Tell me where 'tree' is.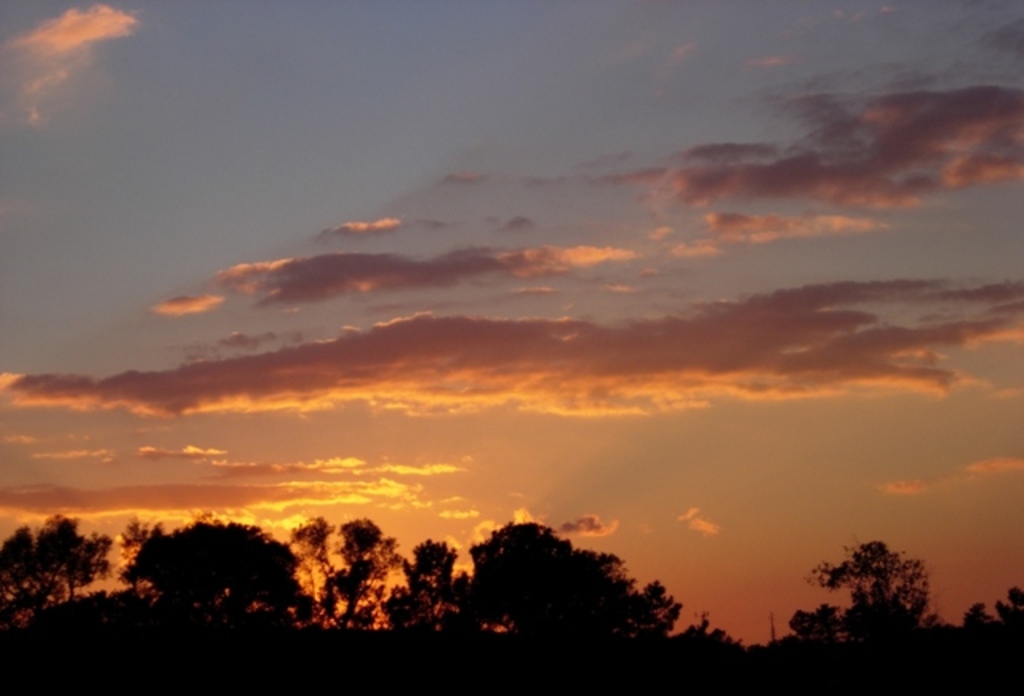
'tree' is at [824,546,939,634].
